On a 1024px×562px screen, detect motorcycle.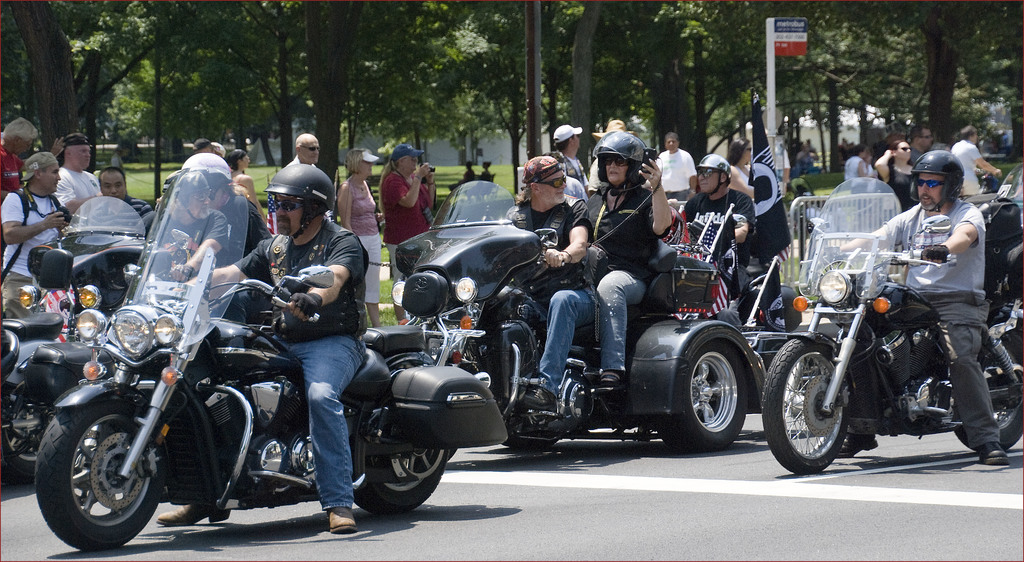
<region>392, 174, 769, 450</region>.
